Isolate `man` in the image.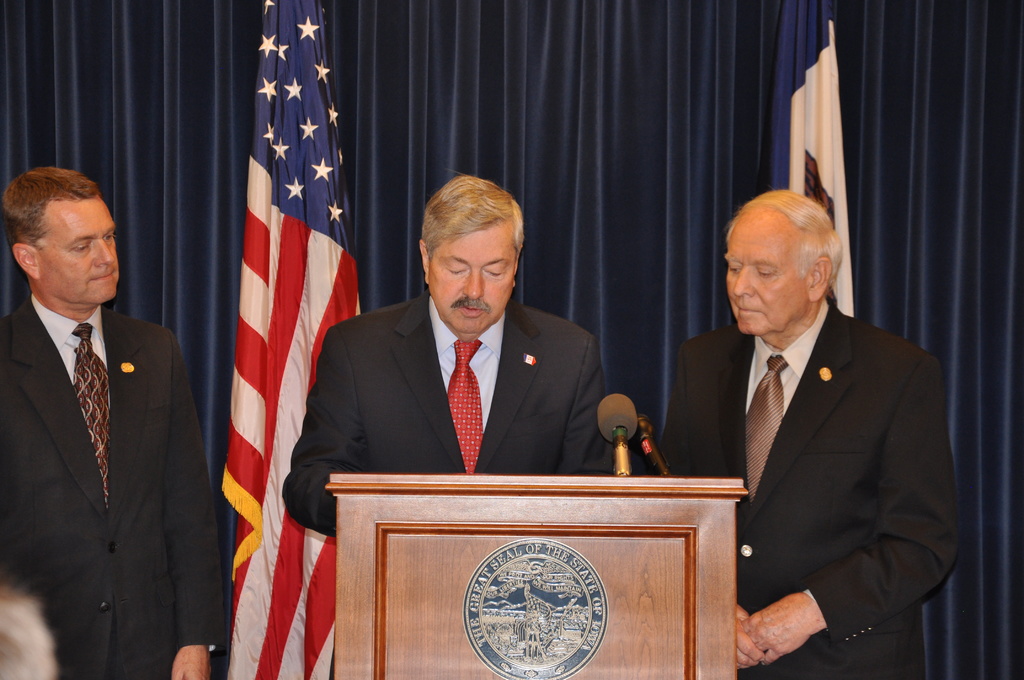
Isolated region: box(0, 166, 230, 679).
